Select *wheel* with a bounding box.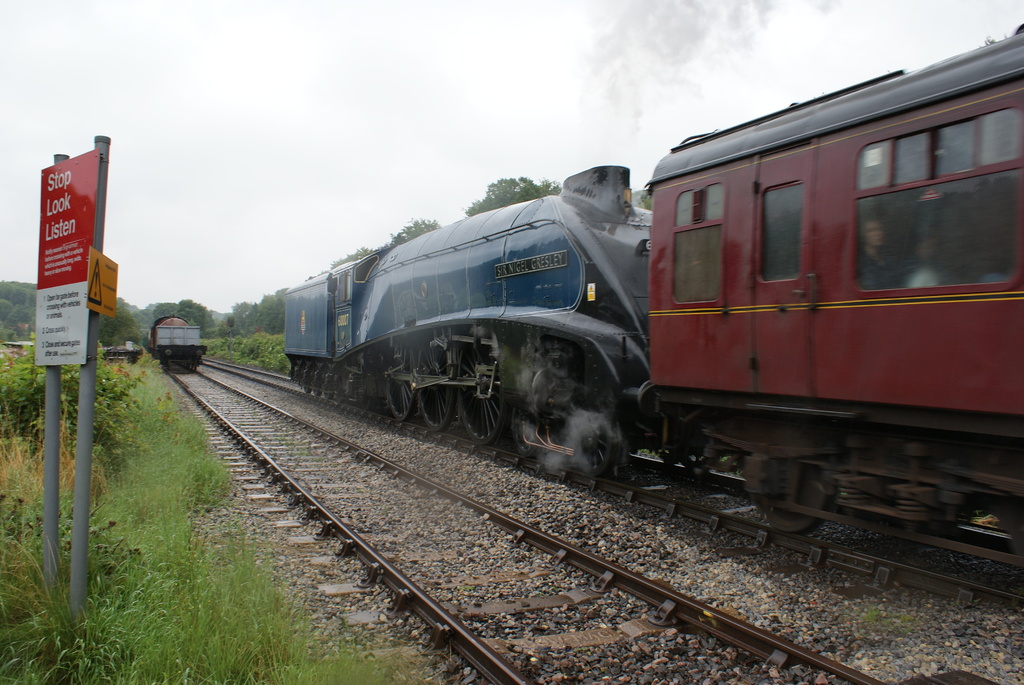
{"x1": 757, "y1": 466, "x2": 829, "y2": 533}.
